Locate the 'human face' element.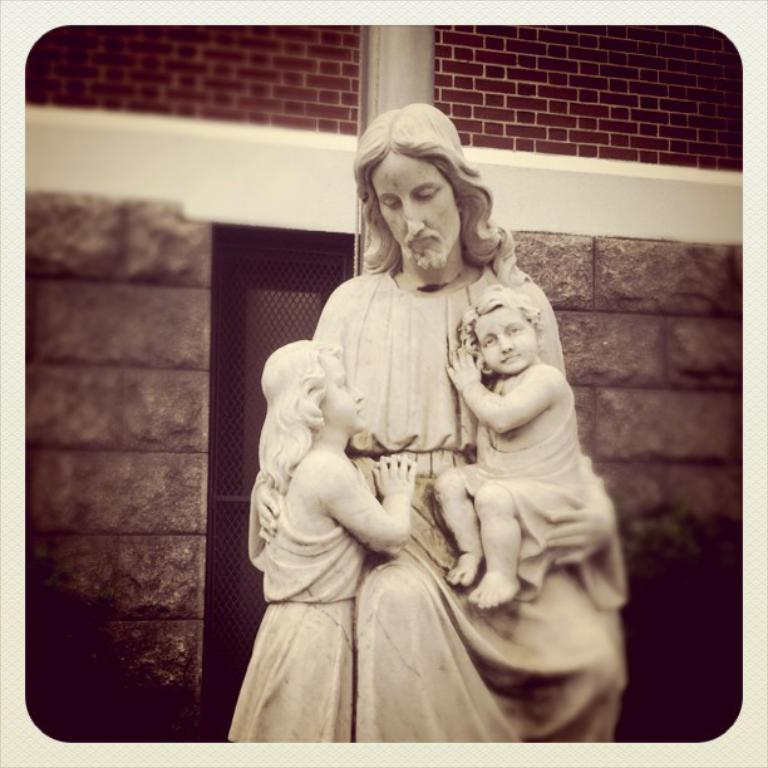
Element bbox: [left=471, top=309, right=535, bottom=379].
